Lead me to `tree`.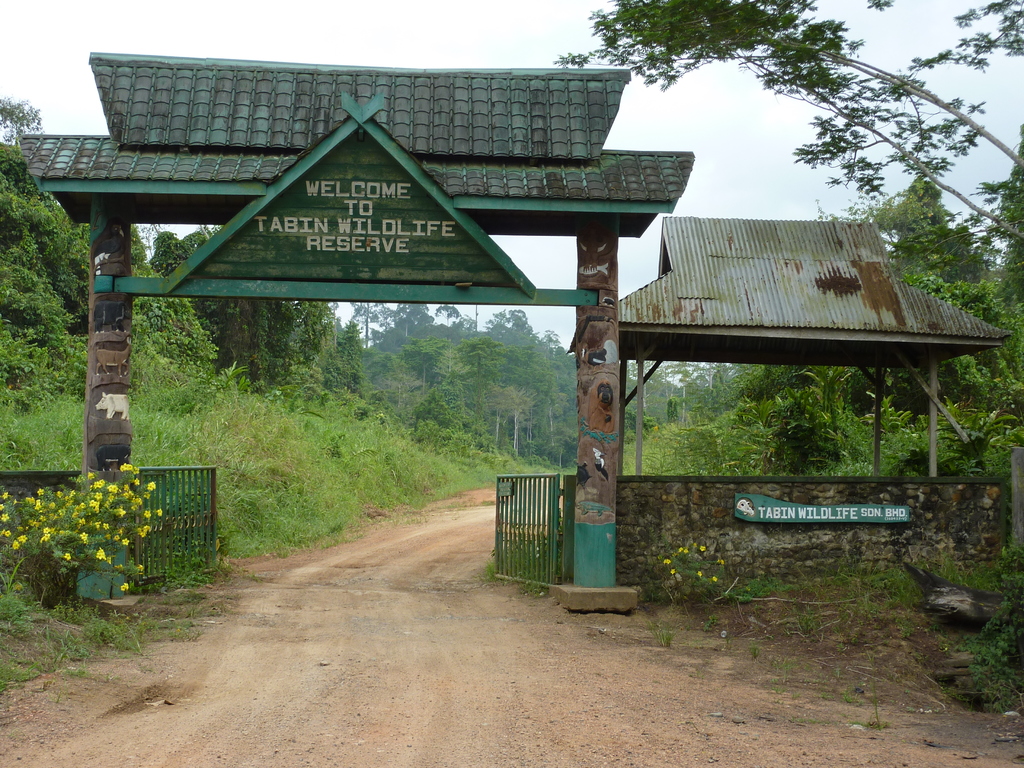
Lead to [507,307,536,333].
